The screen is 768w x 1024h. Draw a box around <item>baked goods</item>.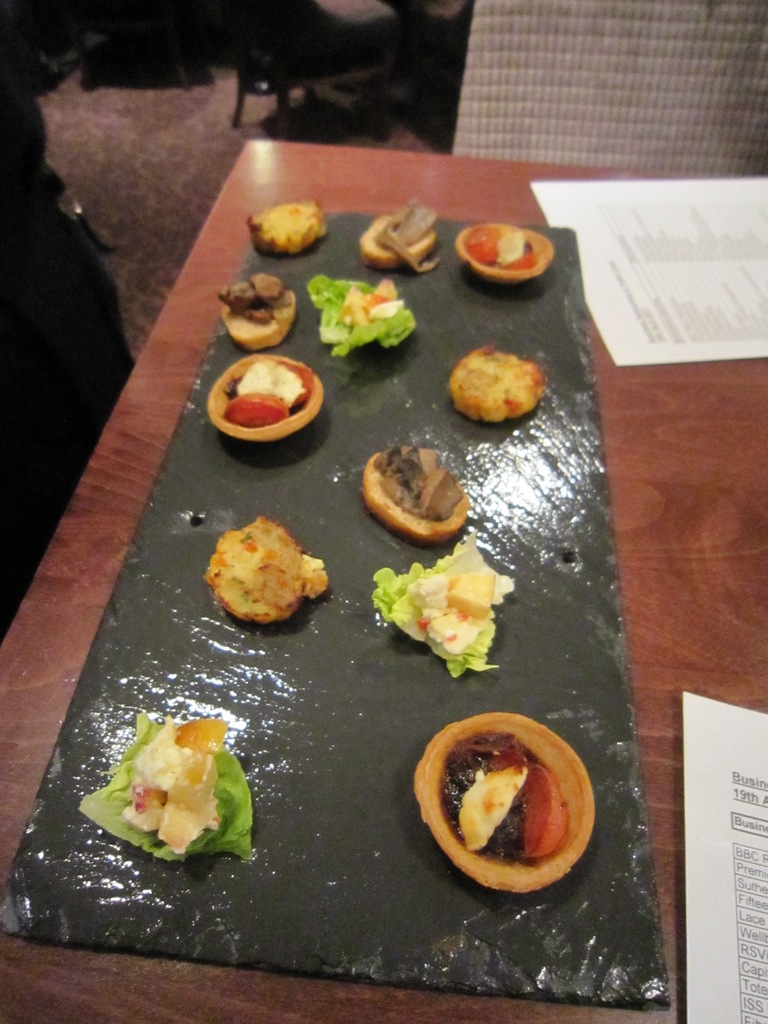
rect(244, 193, 330, 257).
